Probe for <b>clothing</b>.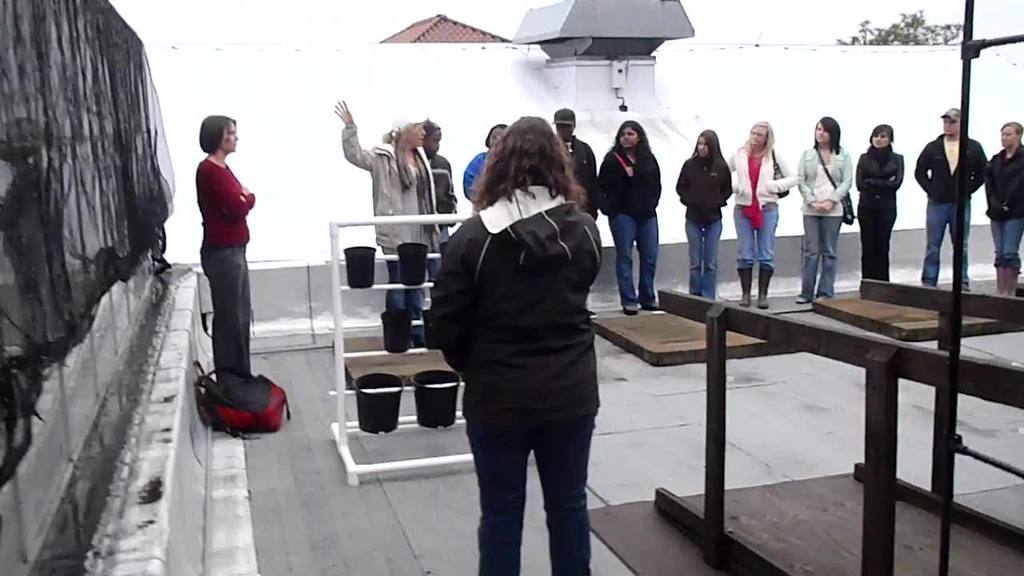
Probe result: {"left": 465, "top": 146, "right": 496, "bottom": 211}.
